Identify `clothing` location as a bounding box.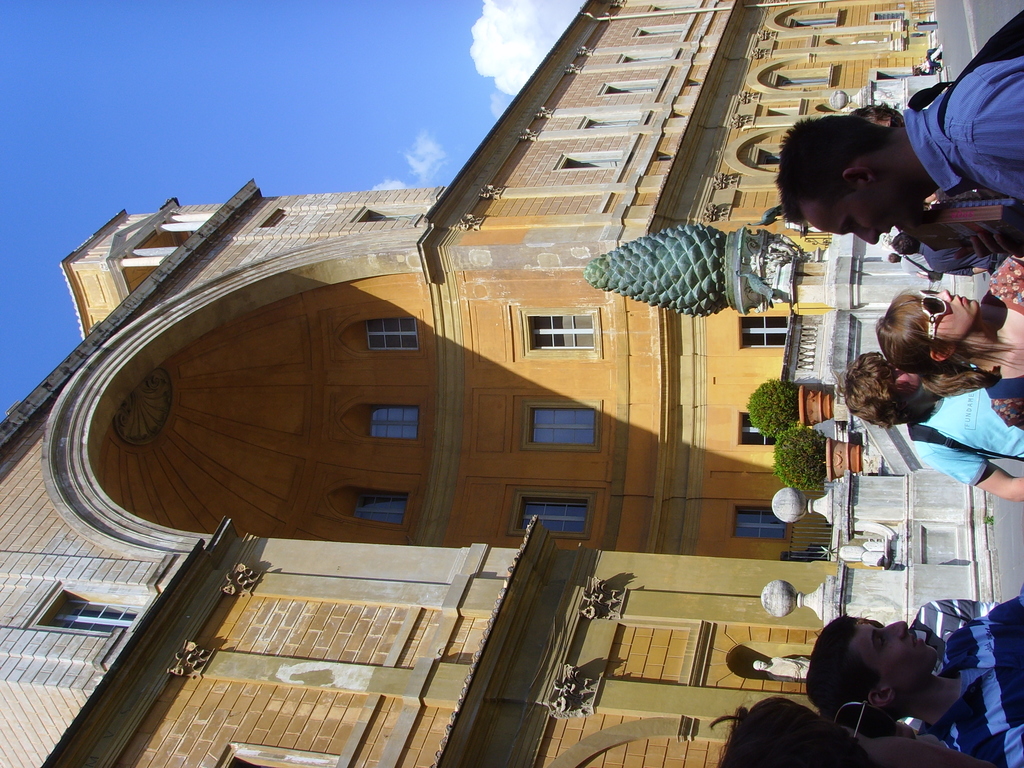
[x1=908, y1=596, x2=980, y2=637].
